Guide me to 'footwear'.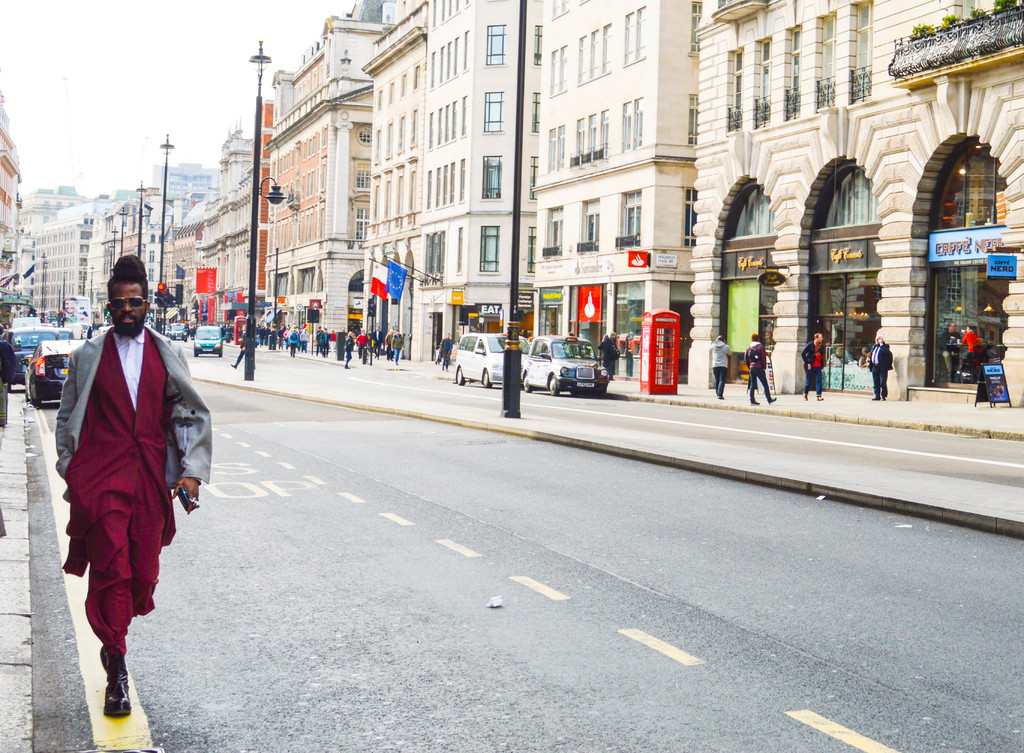
Guidance: rect(753, 395, 755, 405).
